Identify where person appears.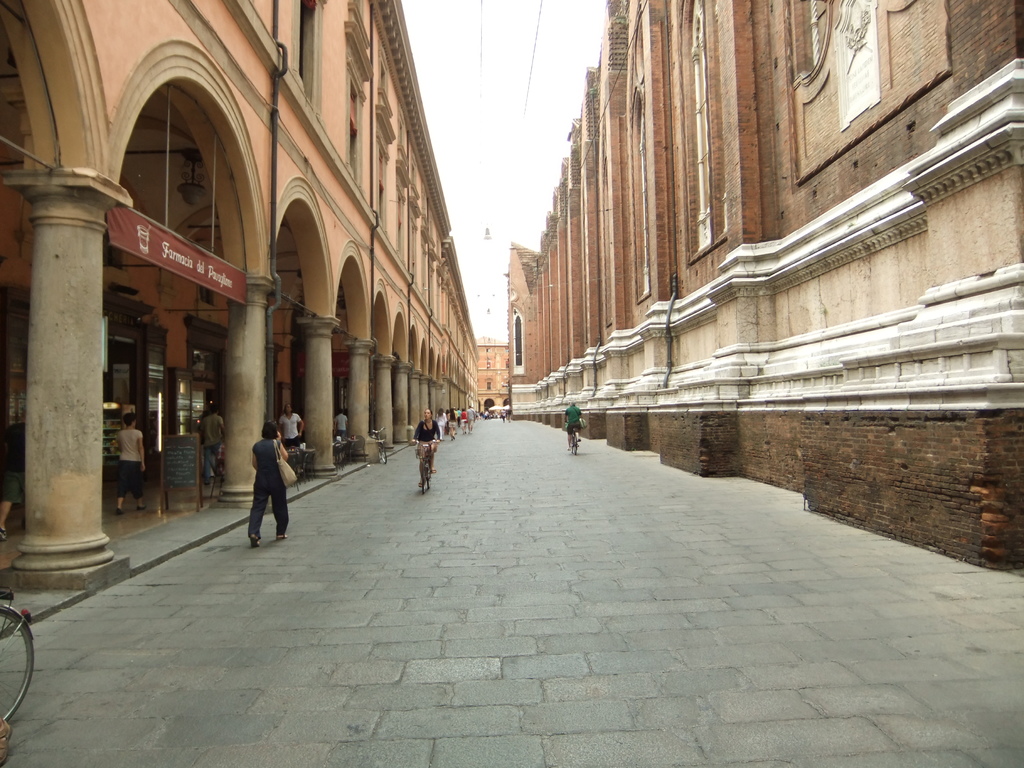
Appears at [left=331, top=406, right=349, bottom=440].
